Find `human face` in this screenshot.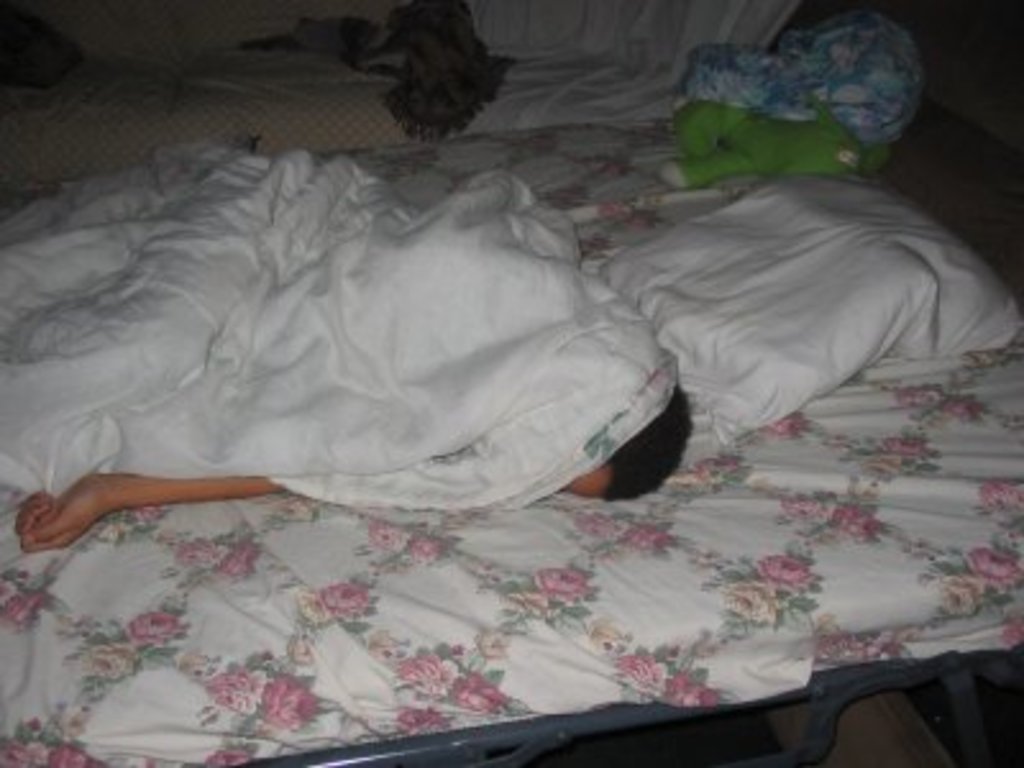
The bounding box for `human face` is bbox=[563, 461, 609, 497].
